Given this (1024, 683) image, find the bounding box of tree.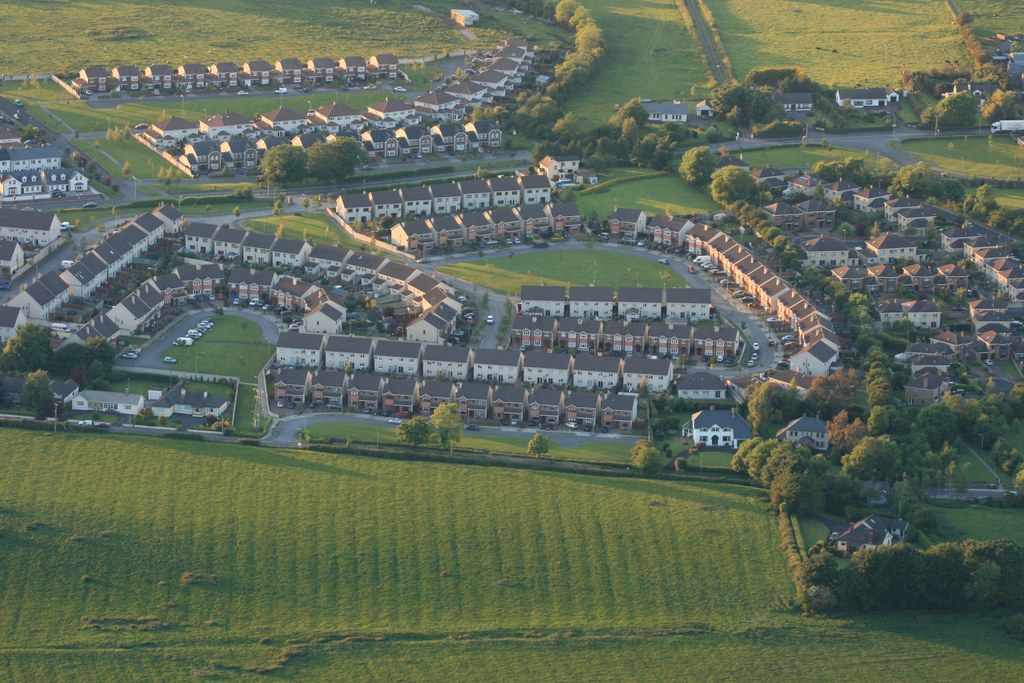
[x1=800, y1=367, x2=866, y2=418].
